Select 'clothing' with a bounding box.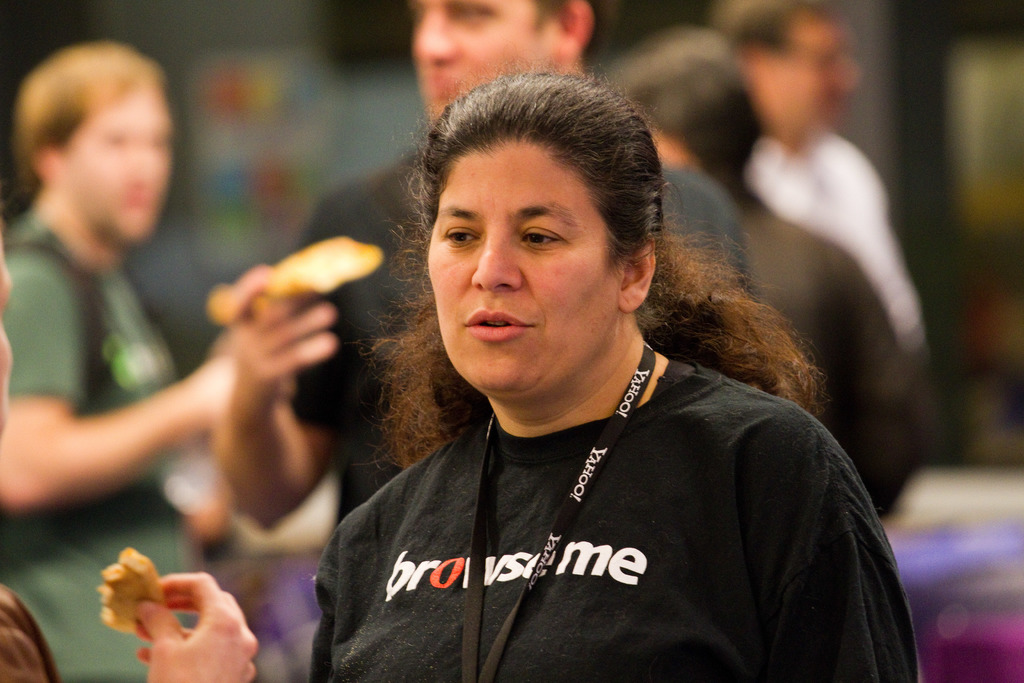
Rect(307, 357, 924, 682).
